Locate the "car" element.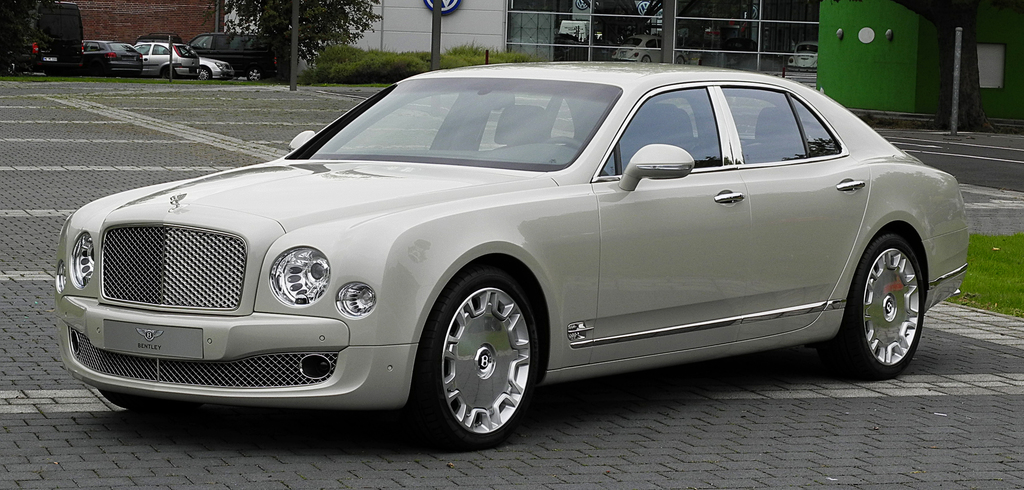
Element bbox: left=609, top=35, right=688, bottom=63.
